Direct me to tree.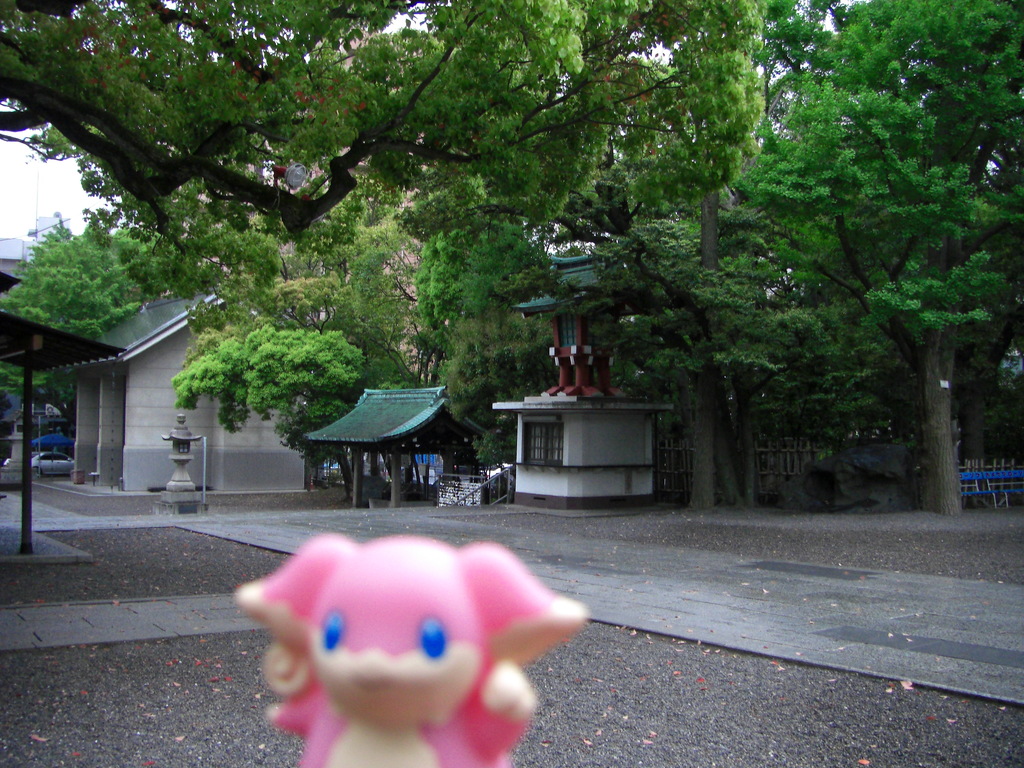
Direction: select_region(720, 0, 1023, 513).
